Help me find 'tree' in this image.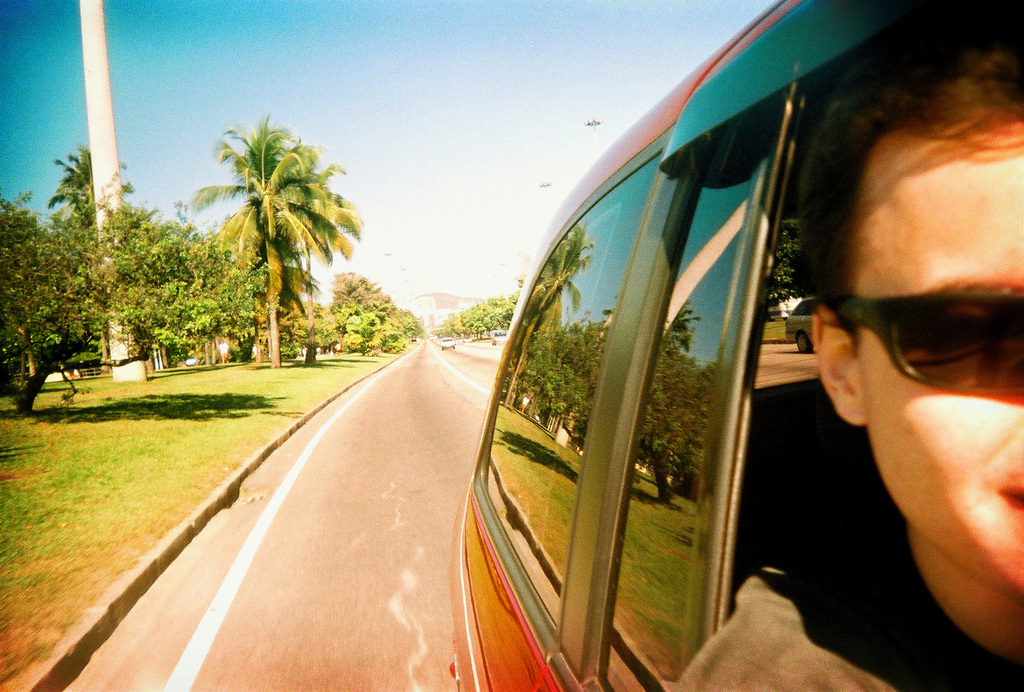
Found it: [x1=49, y1=131, x2=140, y2=231].
